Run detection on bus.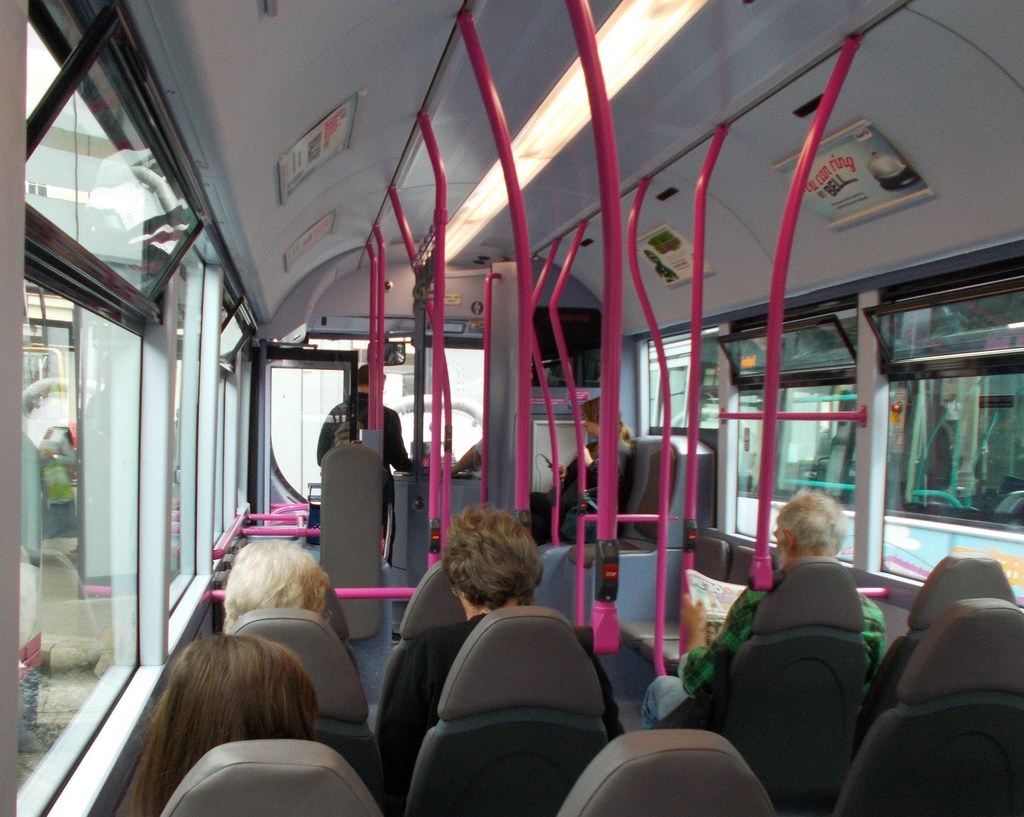
Result: {"x1": 20, "y1": 0, "x2": 1023, "y2": 816}.
